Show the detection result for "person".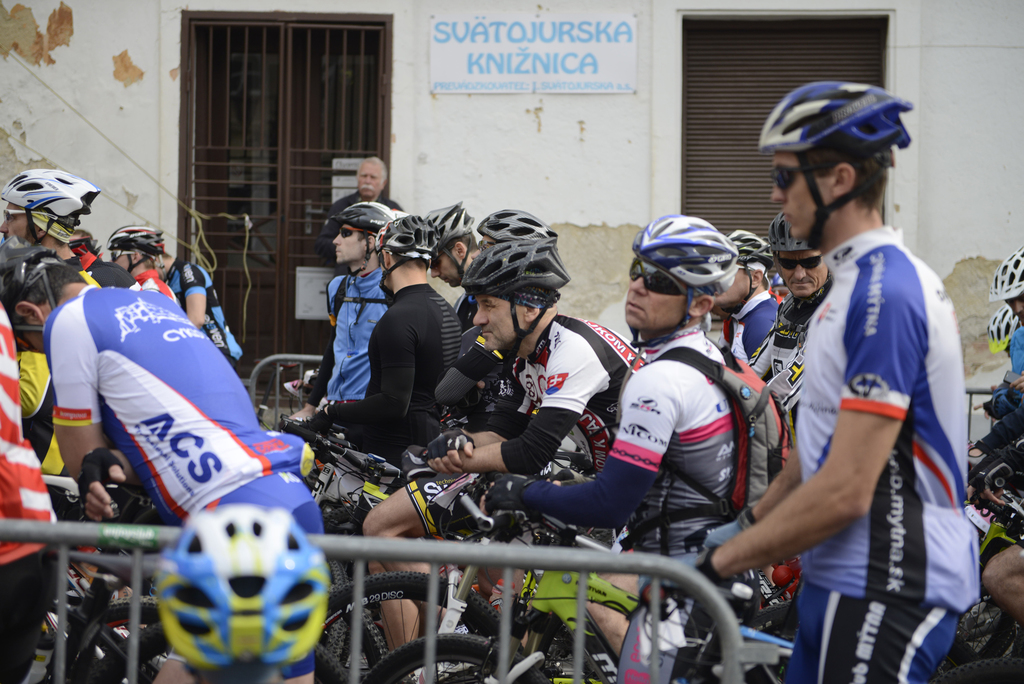
320:215:465:466.
